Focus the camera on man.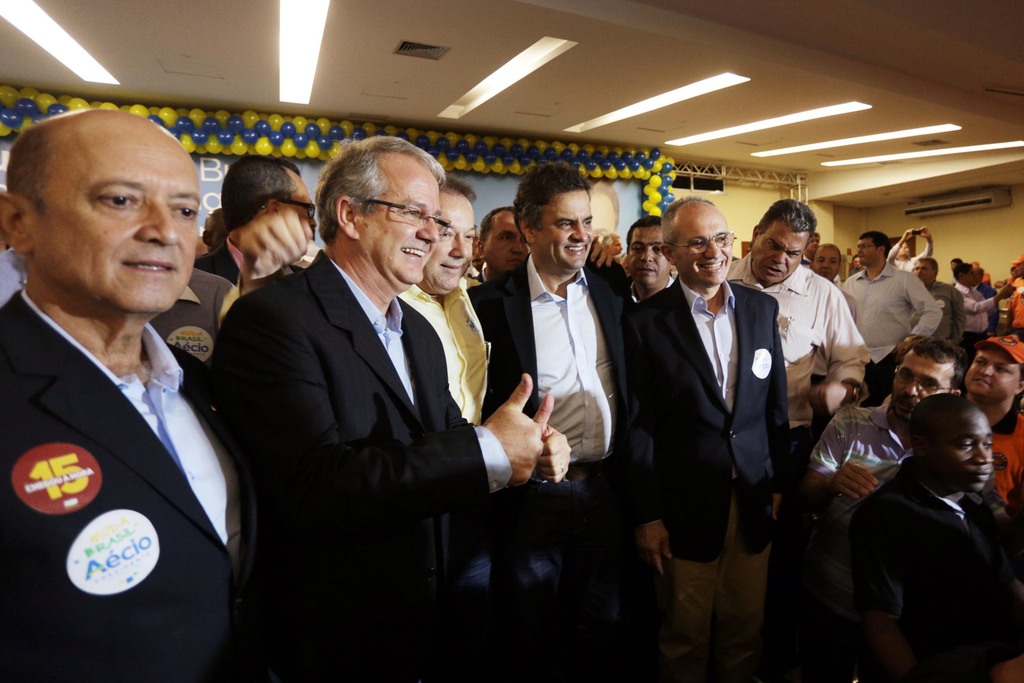
Focus region: (x1=954, y1=257, x2=1016, y2=334).
